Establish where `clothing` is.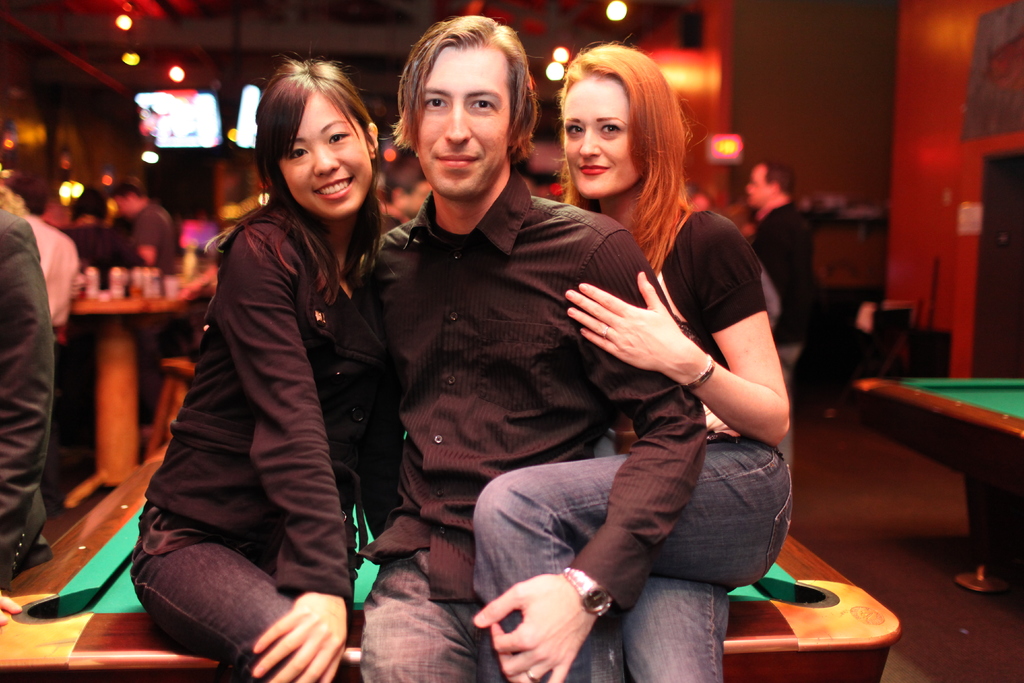
Established at {"left": 361, "top": 174, "right": 711, "bottom": 682}.
